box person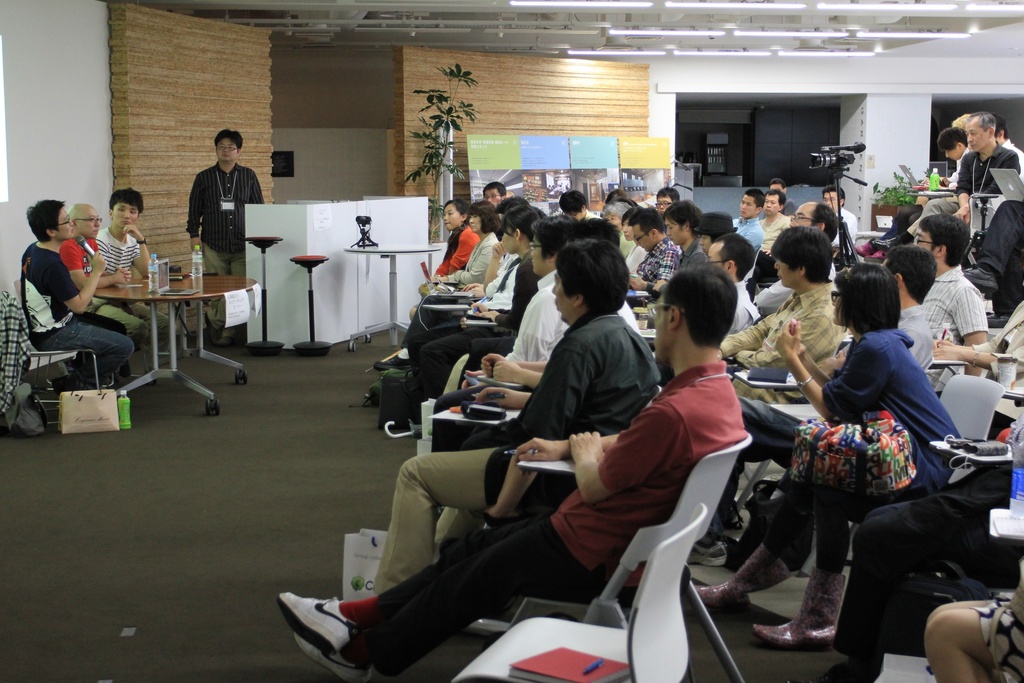
region(720, 218, 841, 383)
